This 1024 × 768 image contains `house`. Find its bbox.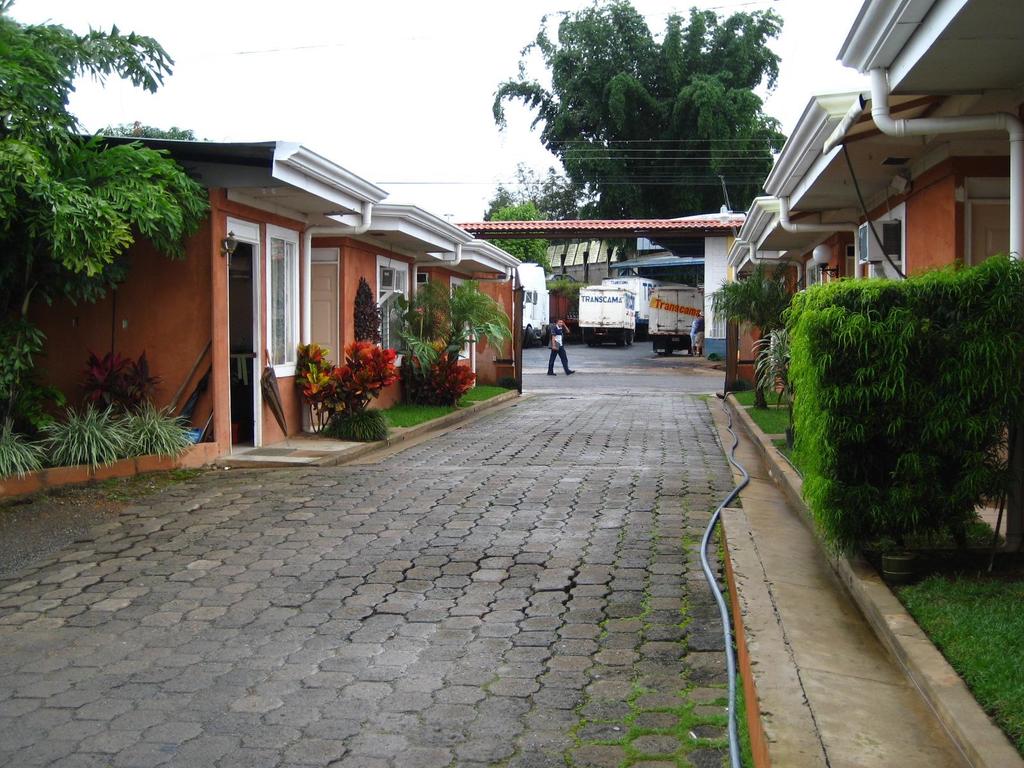
(412, 237, 522, 378).
